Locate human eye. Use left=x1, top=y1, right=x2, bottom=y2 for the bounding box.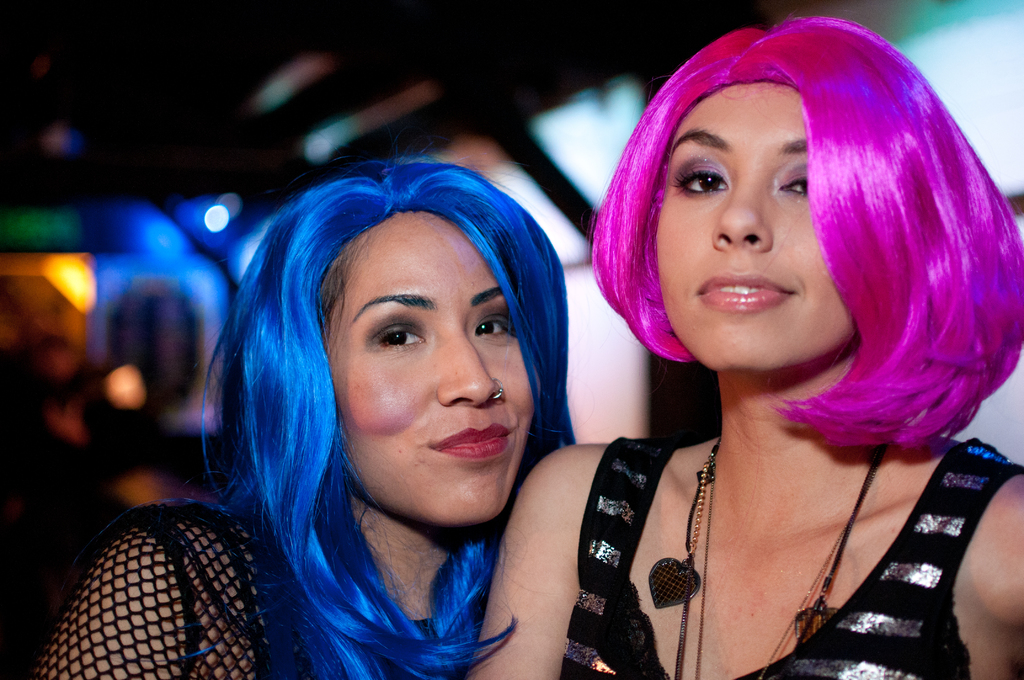
left=775, top=162, right=813, bottom=204.
